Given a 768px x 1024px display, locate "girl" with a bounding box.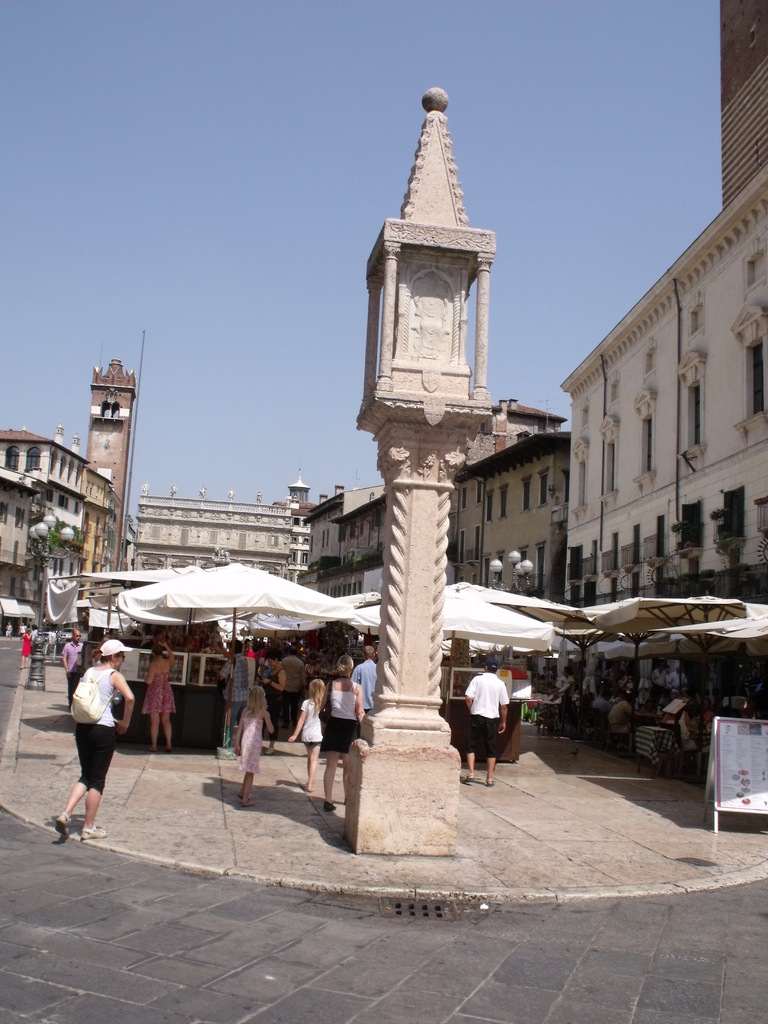
Located: box(316, 643, 365, 819).
